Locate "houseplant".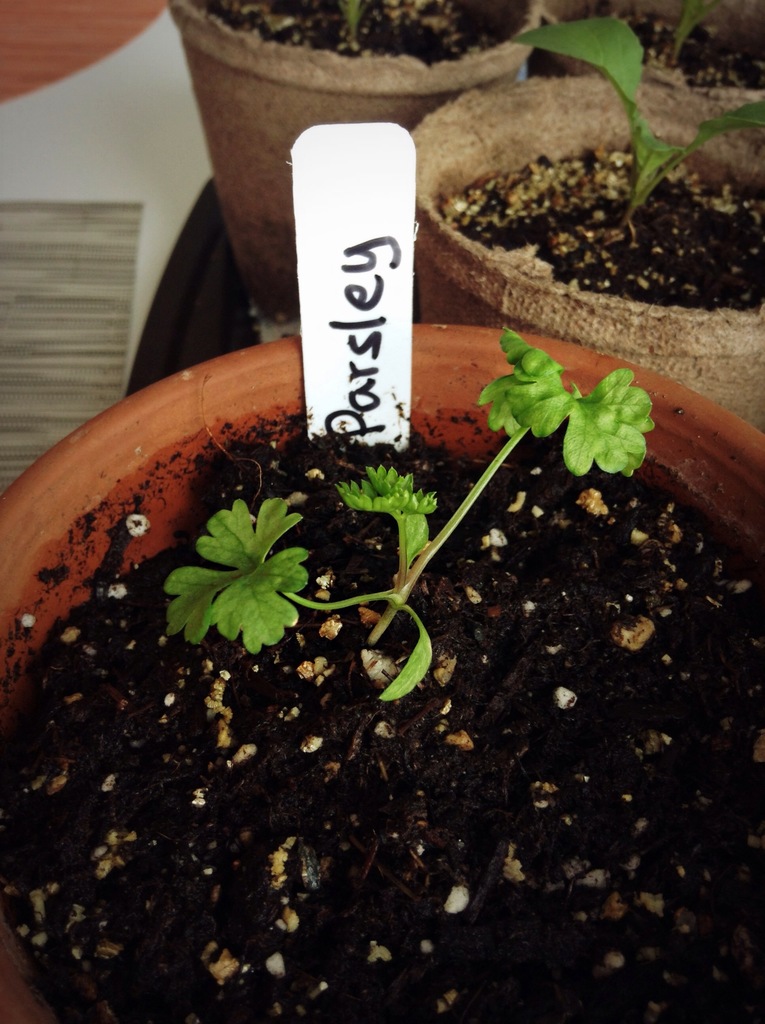
Bounding box: pyautogui.locateOnScreen(407, 15, 764, 430).
